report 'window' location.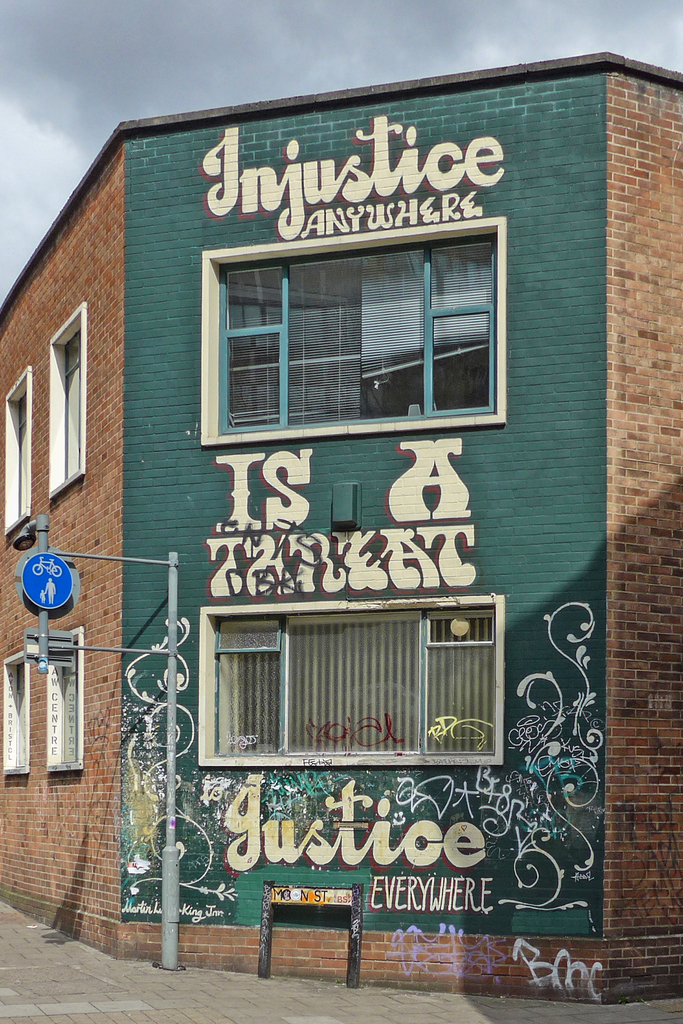
Report: 0, 639, 26, 779.
